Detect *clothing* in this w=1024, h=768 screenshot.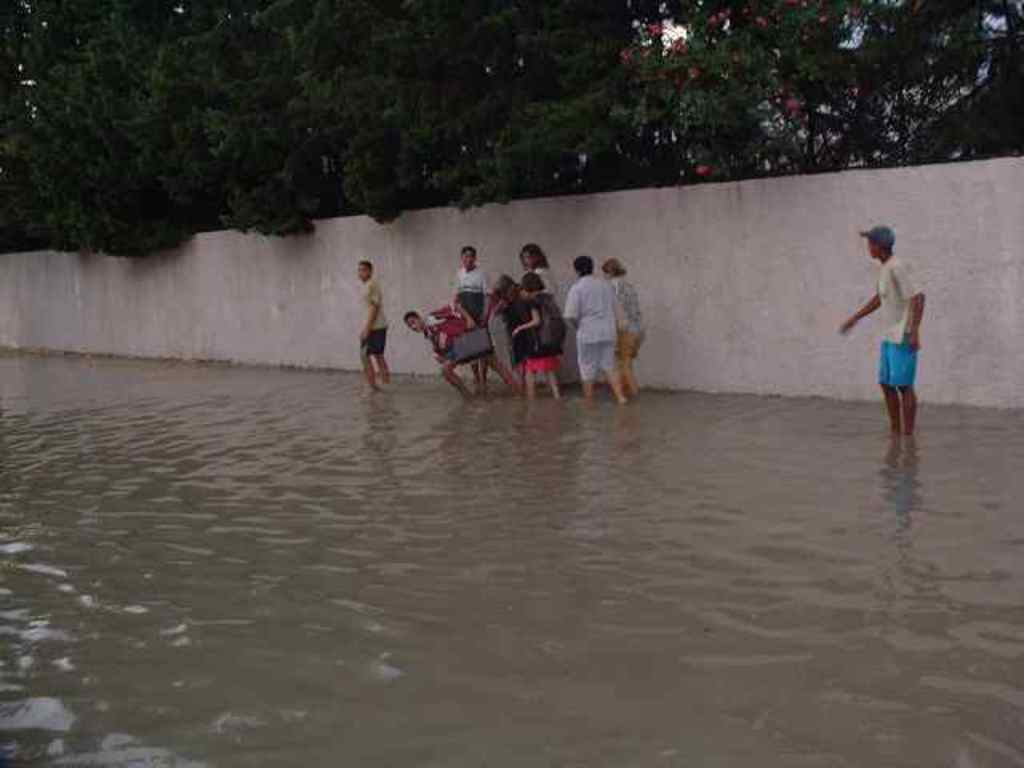
Detection: detection(422, 299, 472, 358).
